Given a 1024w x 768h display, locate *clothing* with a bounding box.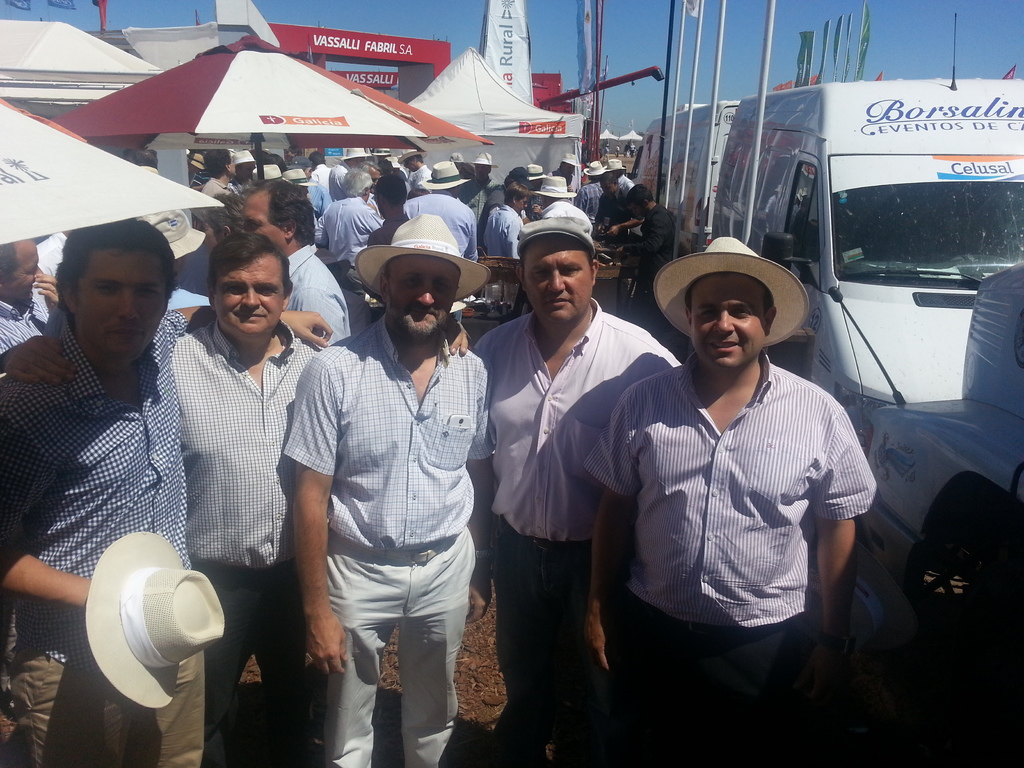
Located: 472 180 500 204.
